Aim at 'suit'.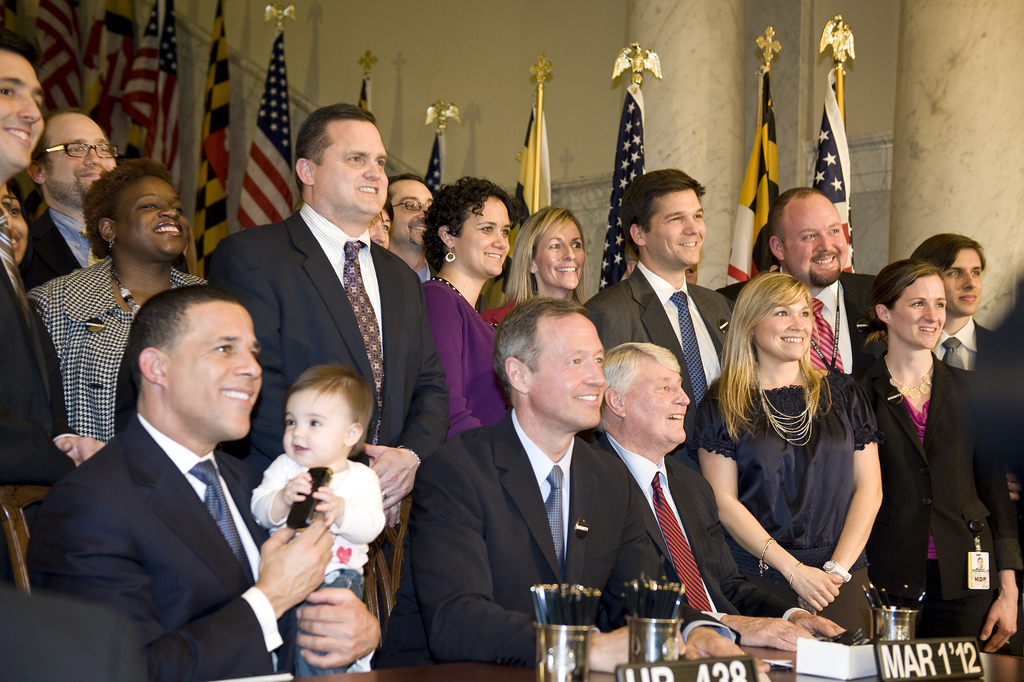
Aimed at box(412, 337, 651, 660).
